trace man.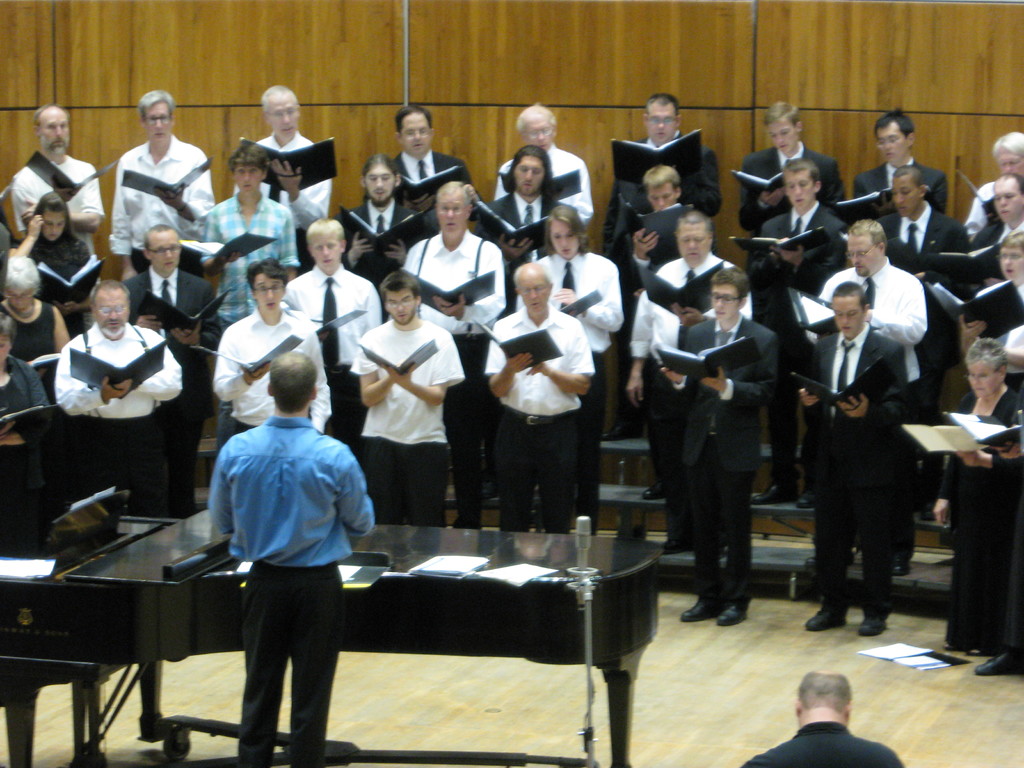
Traced to x1=10, y1=102, x2=106, y2=260.
